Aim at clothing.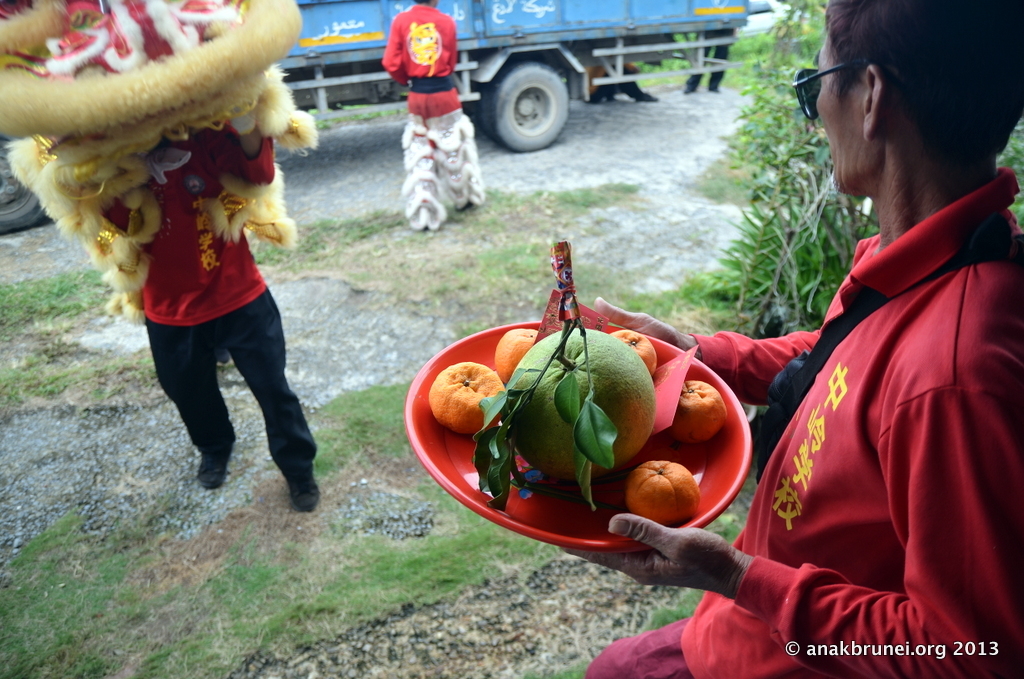
Aimed at bbox(382, 0, 477, 212).
